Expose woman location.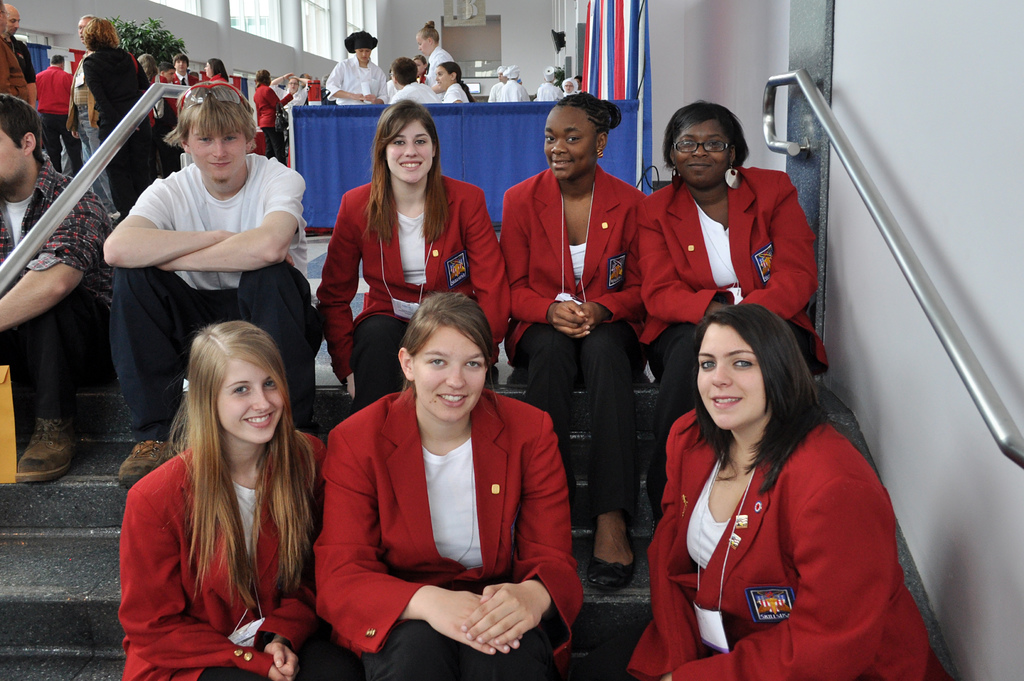
Exposed at box=[410, 52, 431, 83].
